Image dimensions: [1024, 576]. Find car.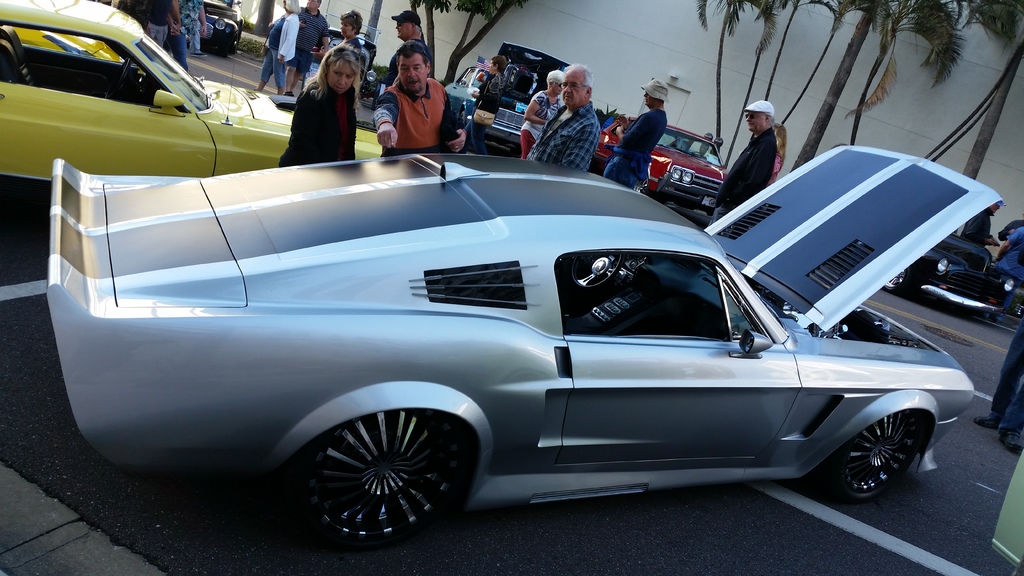
{"x1": 0, "y1": 0, "x2": 385, "y2": 183}.
